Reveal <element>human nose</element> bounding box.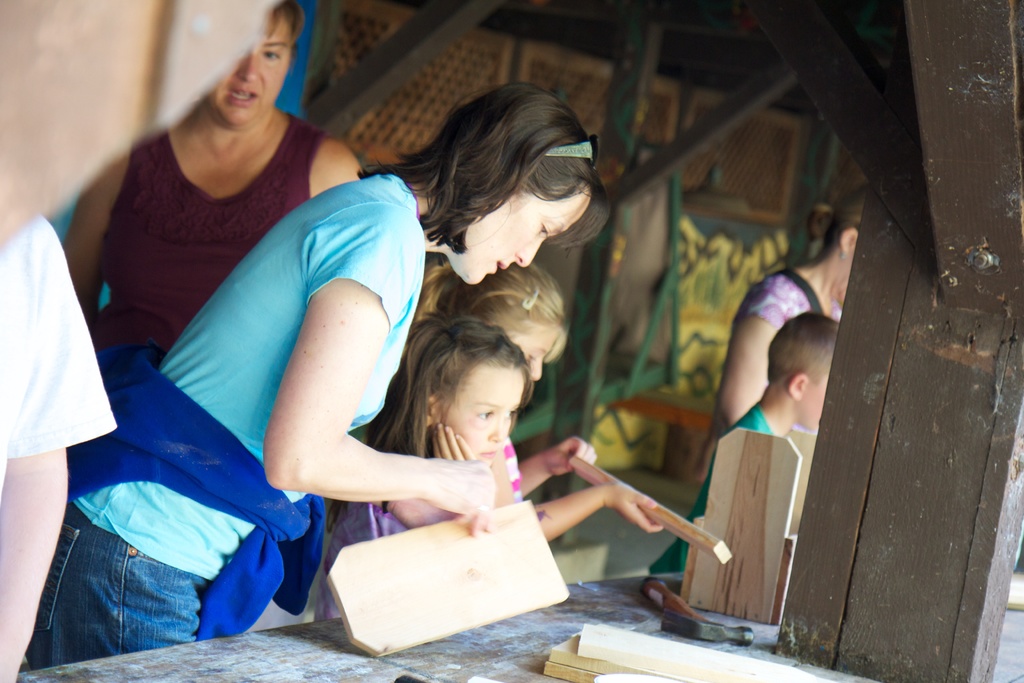
Revealed: box=[488, 413, 509, 443].
